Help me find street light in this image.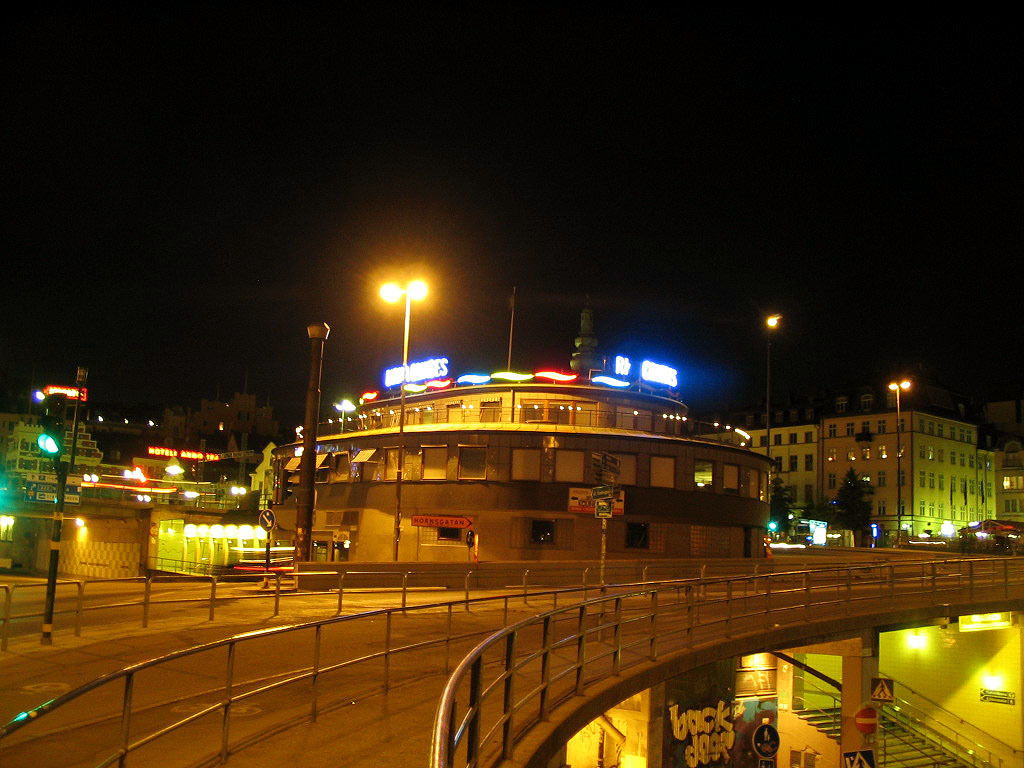
Found it: box(295, 316, 332, 572).
